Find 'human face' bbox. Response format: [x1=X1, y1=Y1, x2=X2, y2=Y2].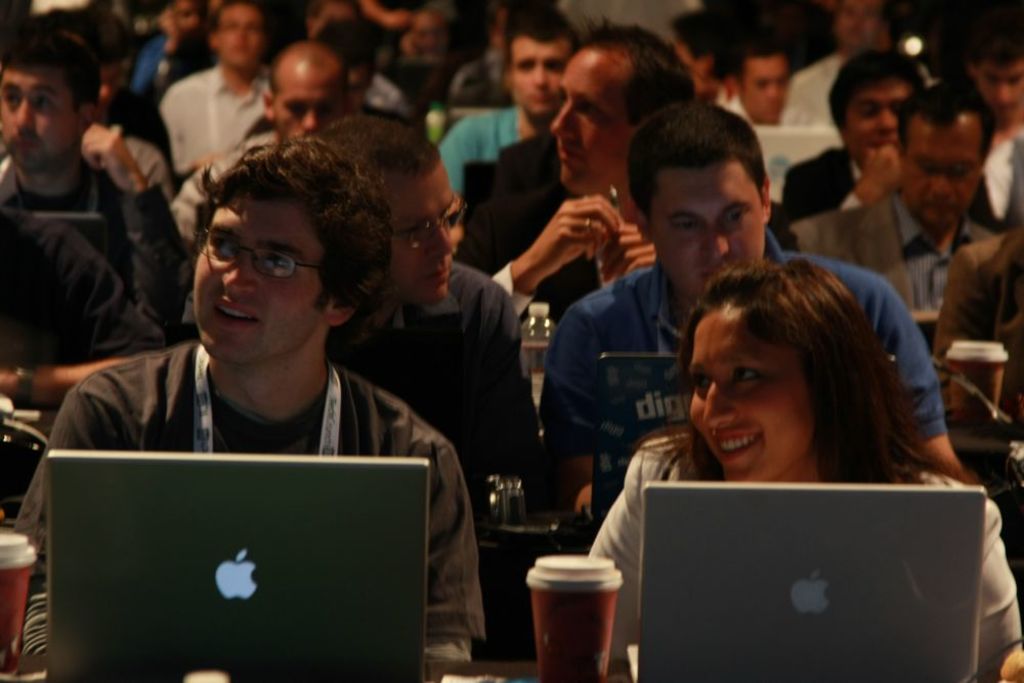
[x1=840, y1=72, x2=895, y2=157].
